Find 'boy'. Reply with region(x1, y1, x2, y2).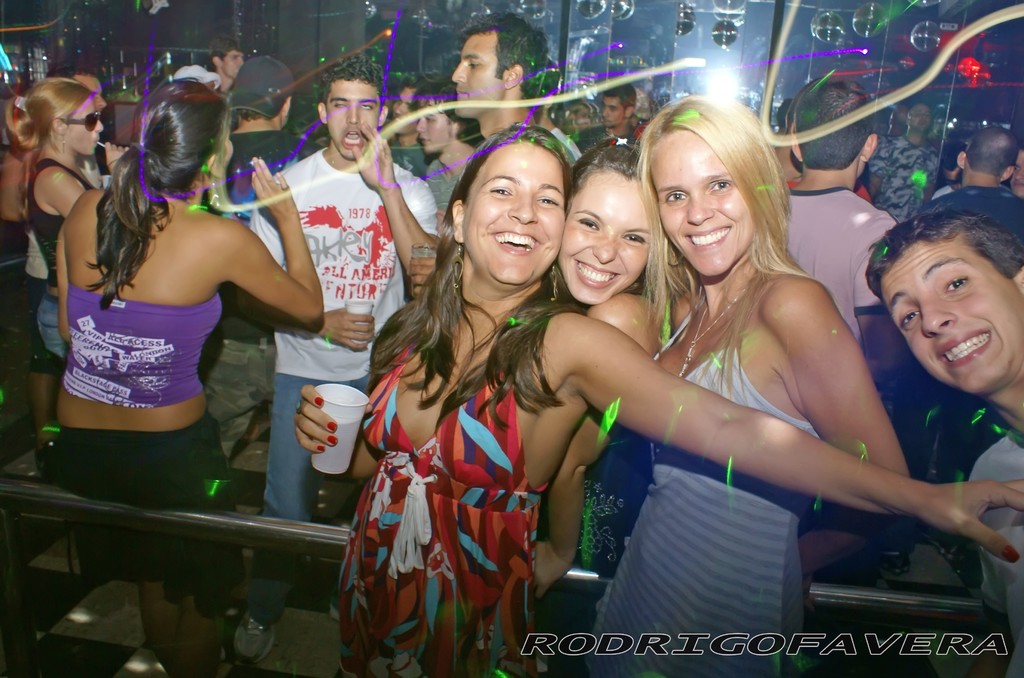
region(227, 55, 459, 670).
